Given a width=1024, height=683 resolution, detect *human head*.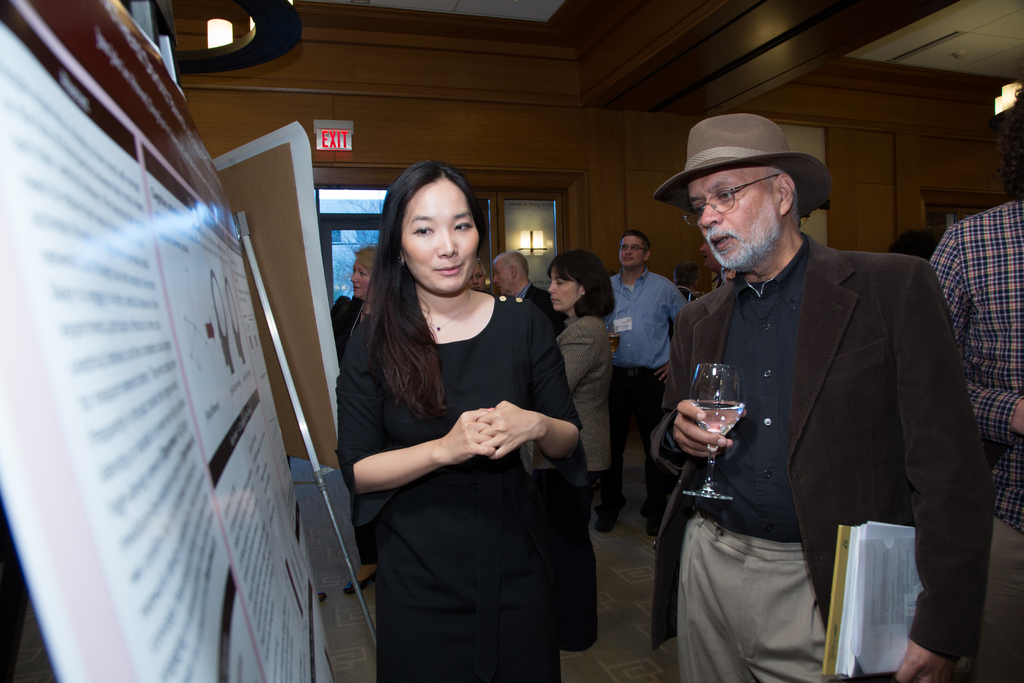
bbox=(618, 231, 652, 263).
